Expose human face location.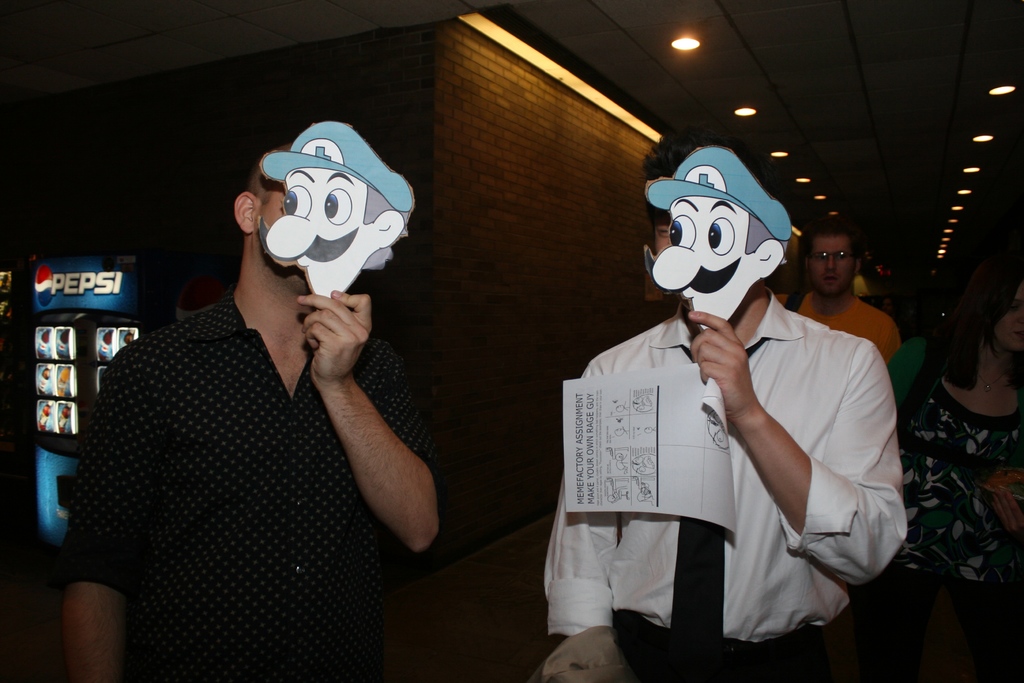
Exposed at left=1000, top=283, right=1022, bottom=352.
